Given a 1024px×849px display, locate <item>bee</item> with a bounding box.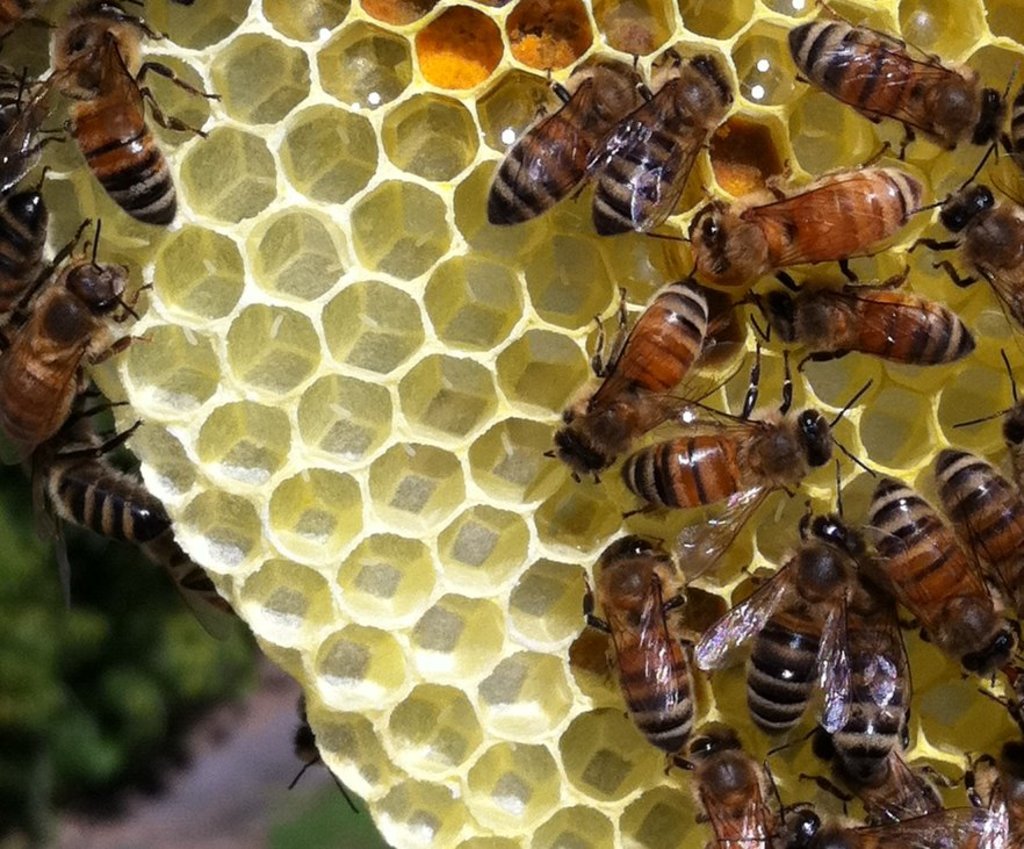
Located: 799 553 918 784.
